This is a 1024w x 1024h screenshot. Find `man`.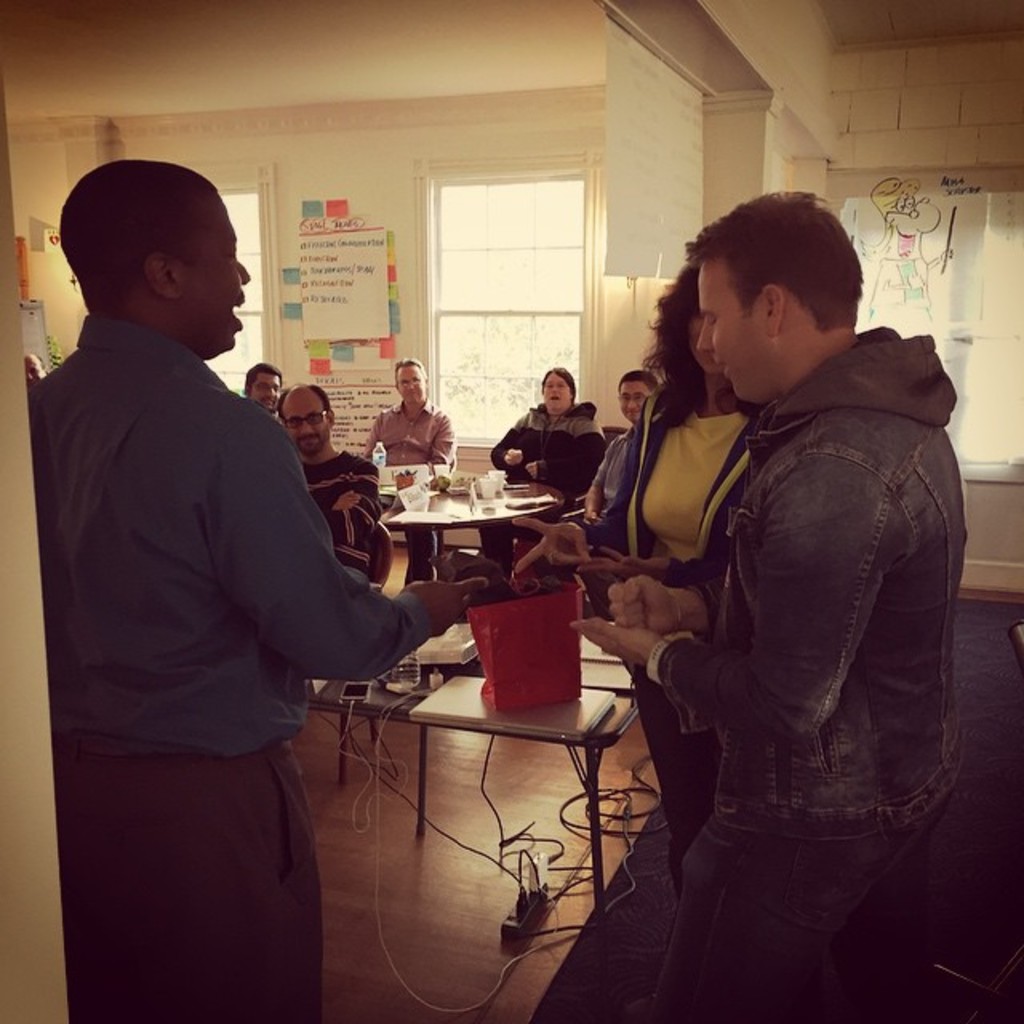
Bounding box: [571, 192, 968, 1022].
